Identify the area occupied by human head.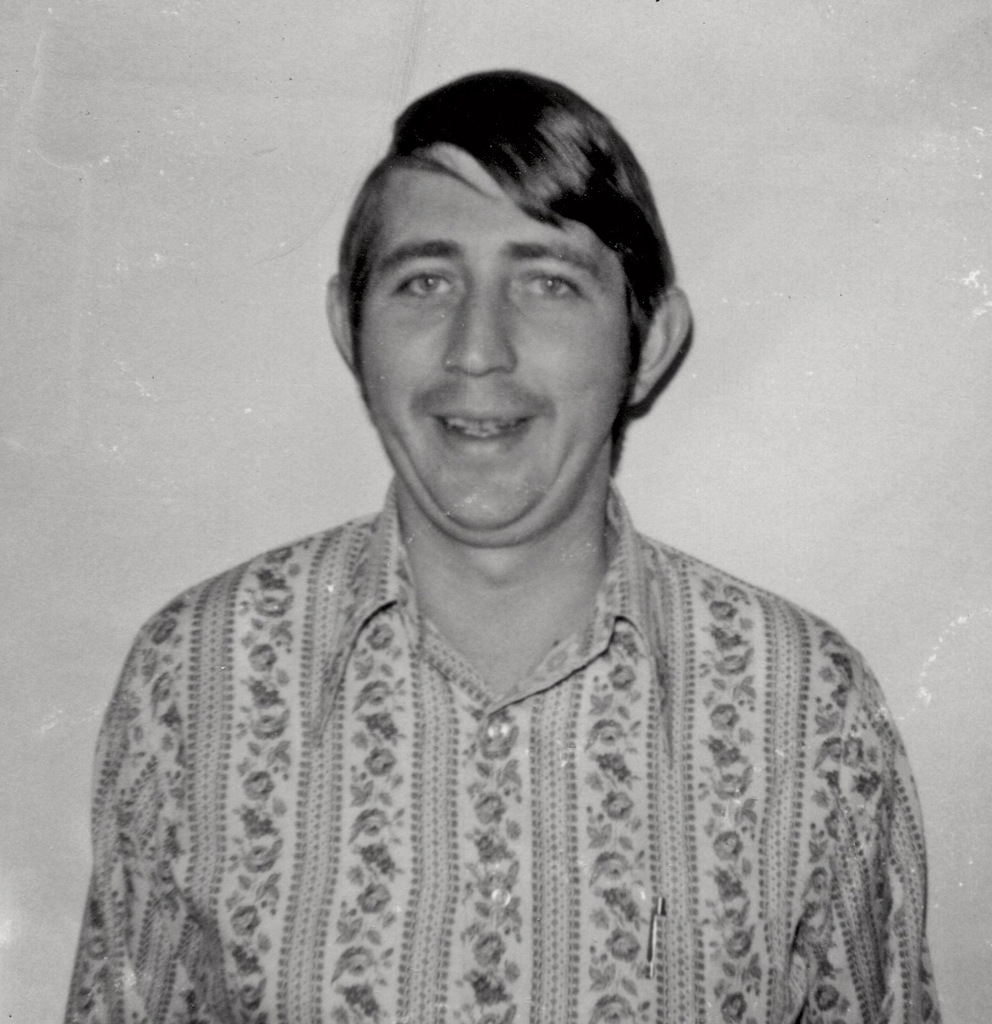
Area: detection(339, 74, 704, 504).
